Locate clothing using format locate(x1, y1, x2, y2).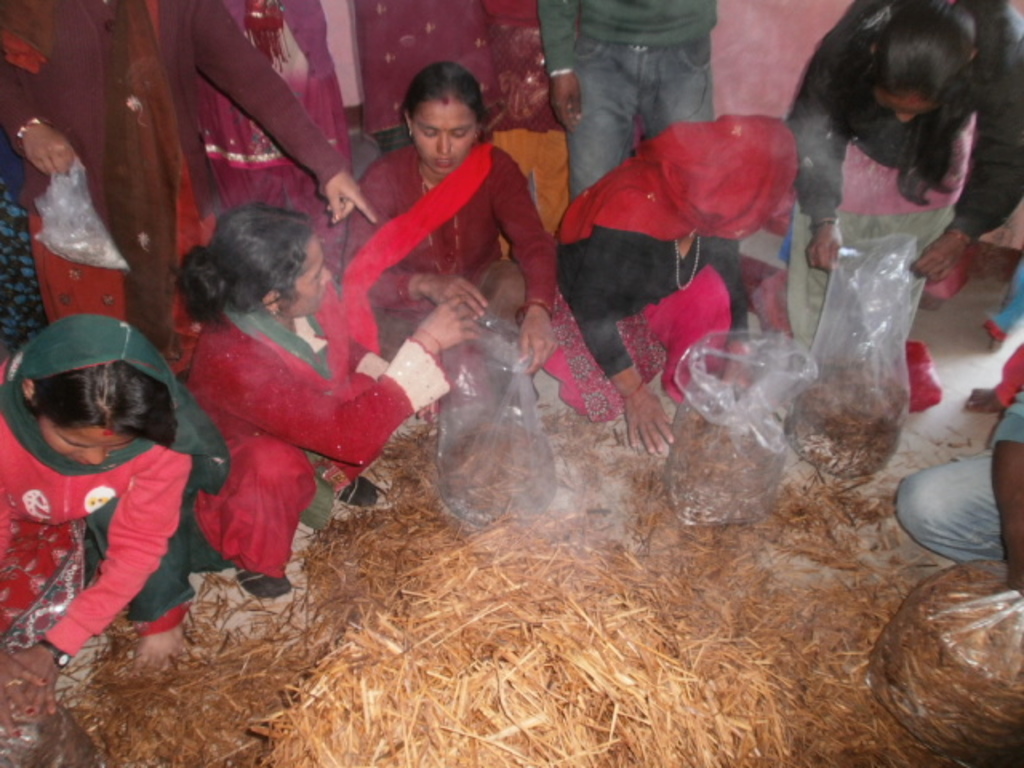
locate(894, 387, 1022, 571).
